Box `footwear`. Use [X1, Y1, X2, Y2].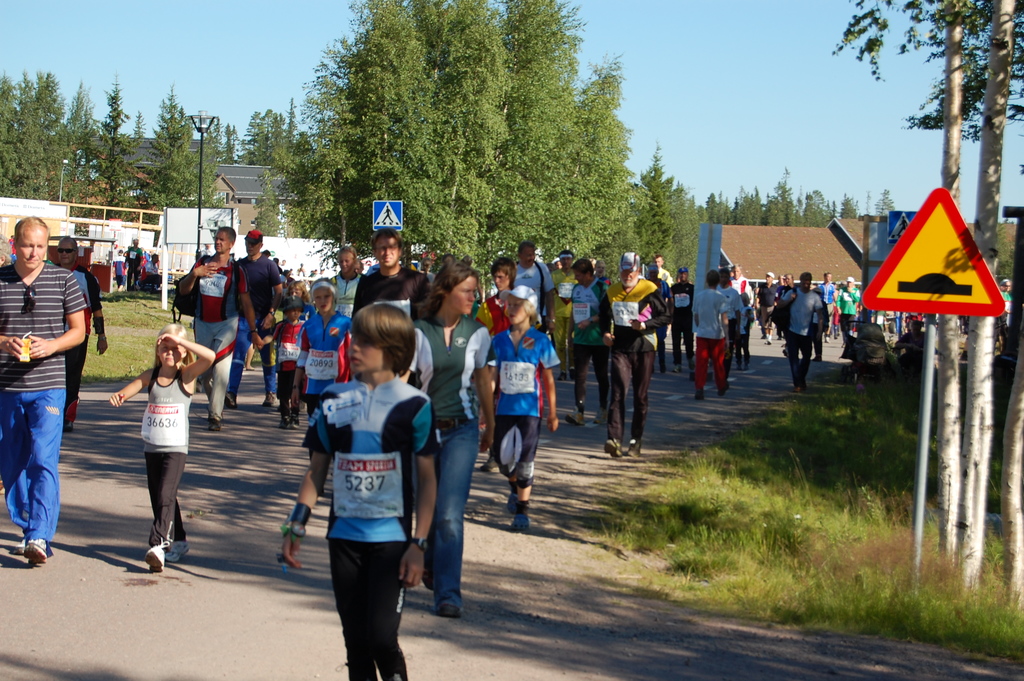
[440, 599, 460, 619].
